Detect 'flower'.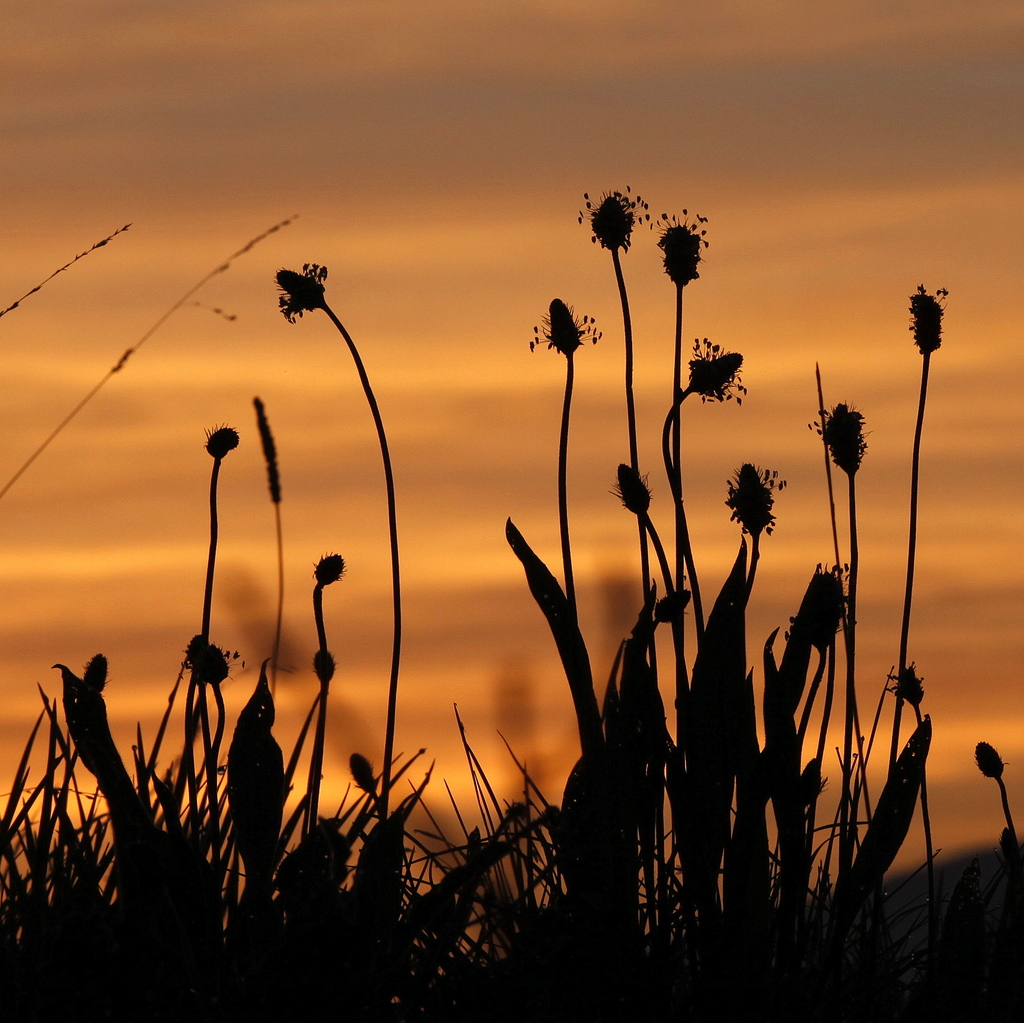
Detected at (687, 334, 750, 407).
